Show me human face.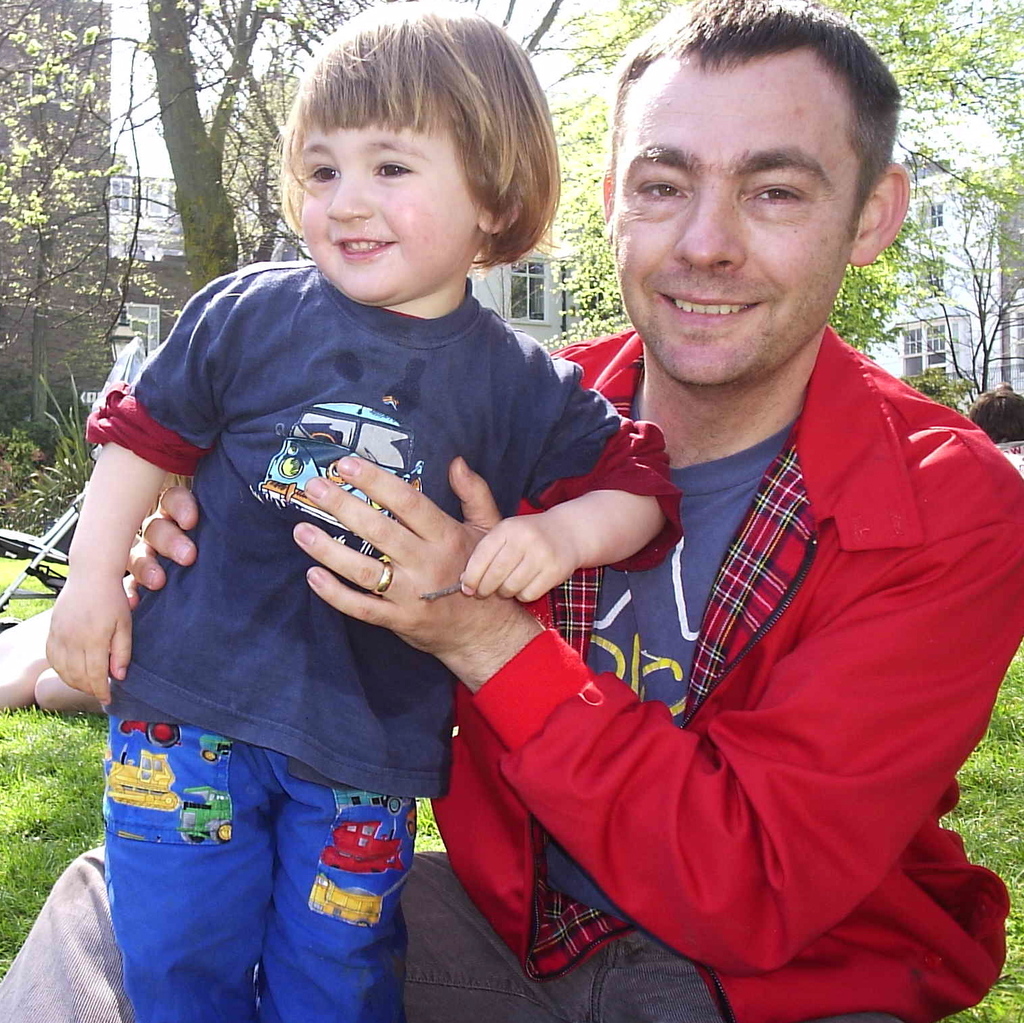
human face is here: (left=300, top=91, right=476, bottom=304).
